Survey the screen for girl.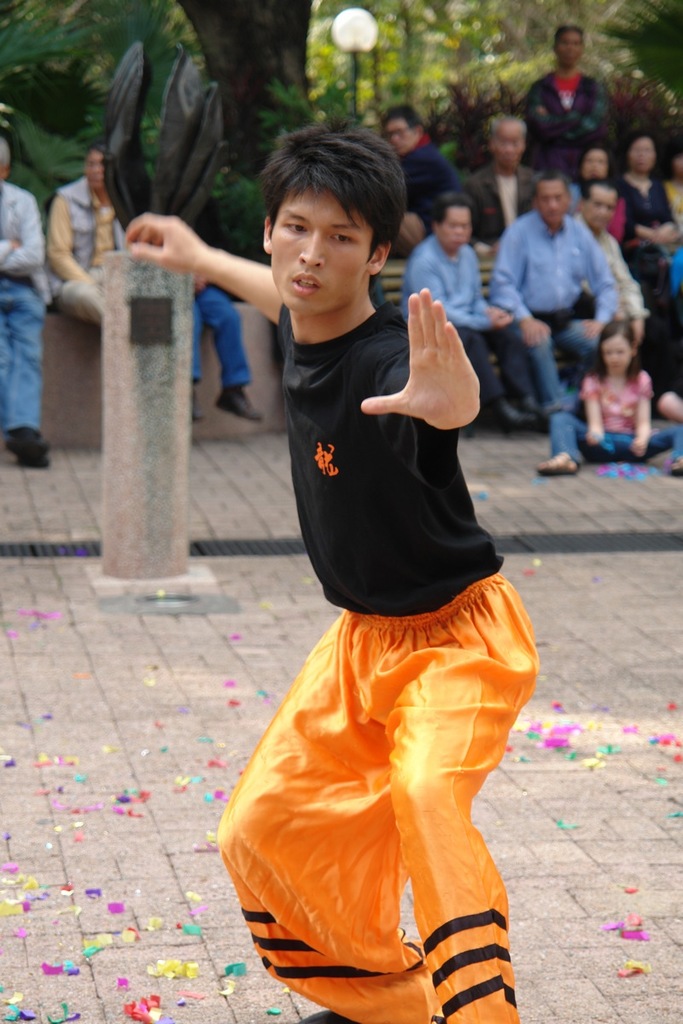
Survey found: box=[533, 314, 682, 474].
